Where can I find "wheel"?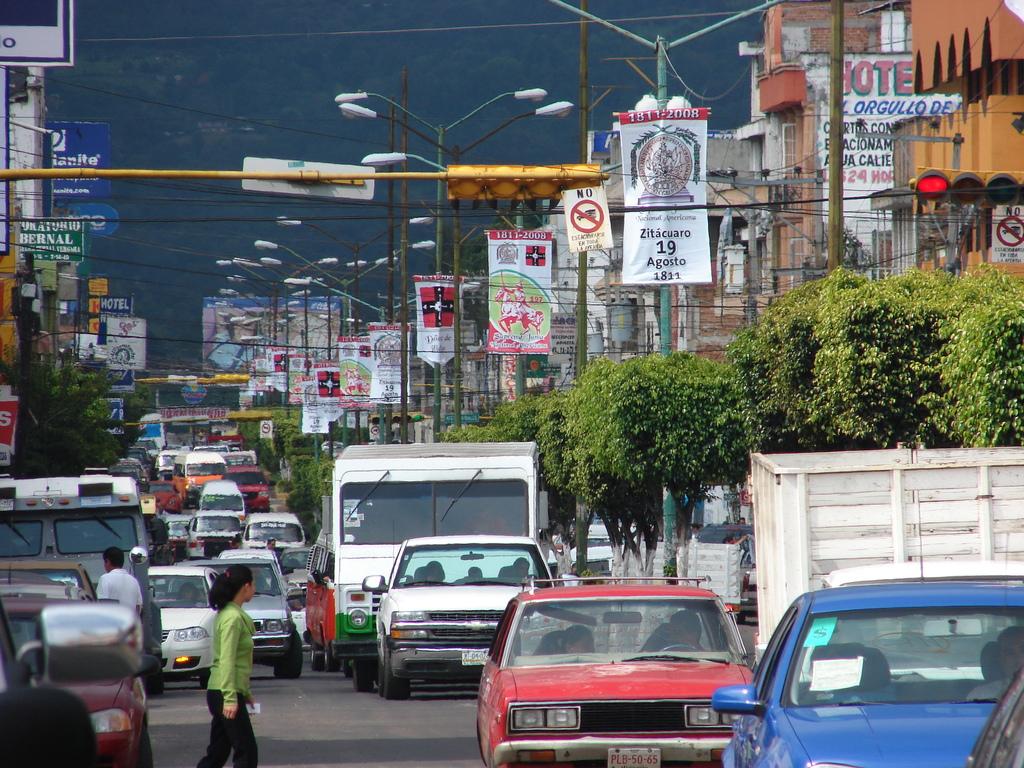
You can find it at crop(324, 648, 344, 671).
